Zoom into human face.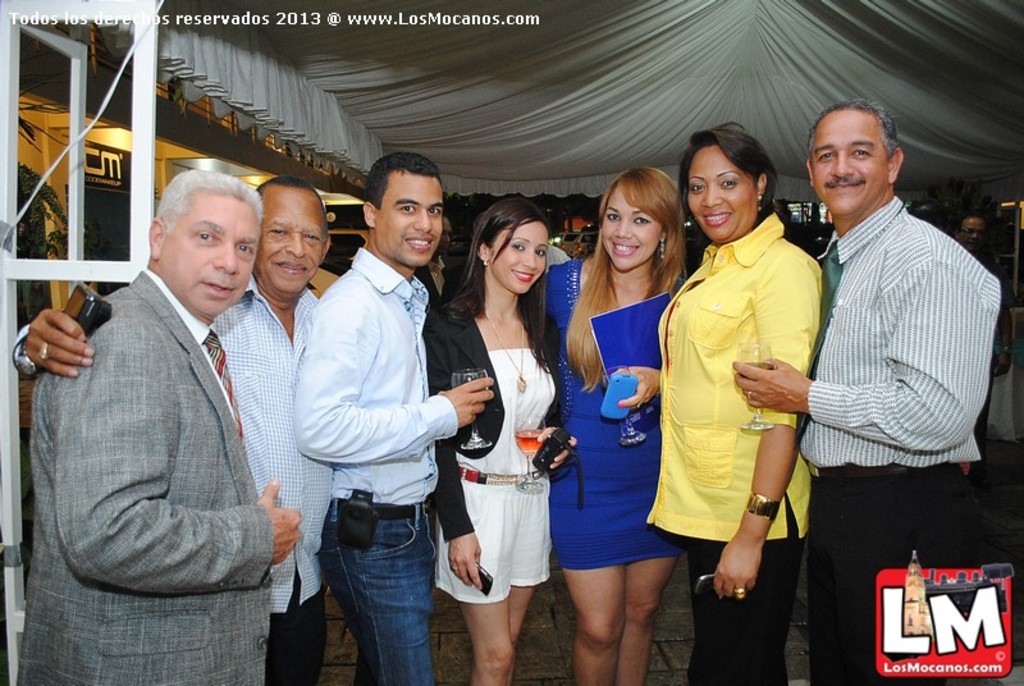
Zoom target: pyautogui.locateOnScreen(813, 118, 892, 215).
